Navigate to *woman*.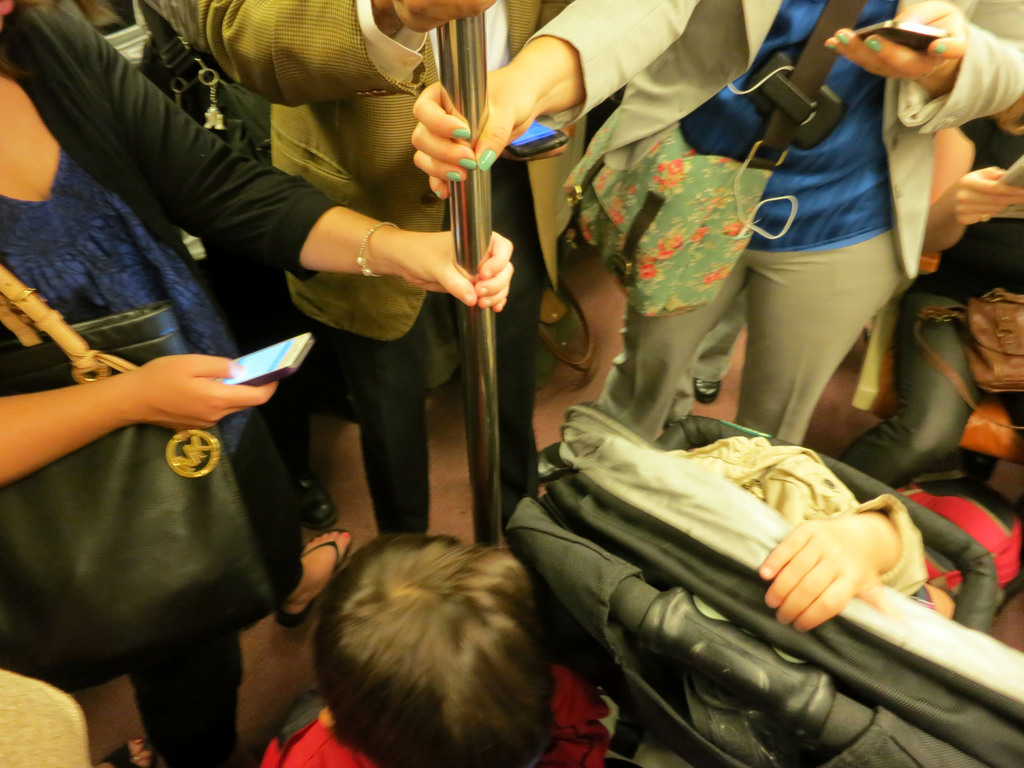
Navigation target: [412,0,1023,484].
